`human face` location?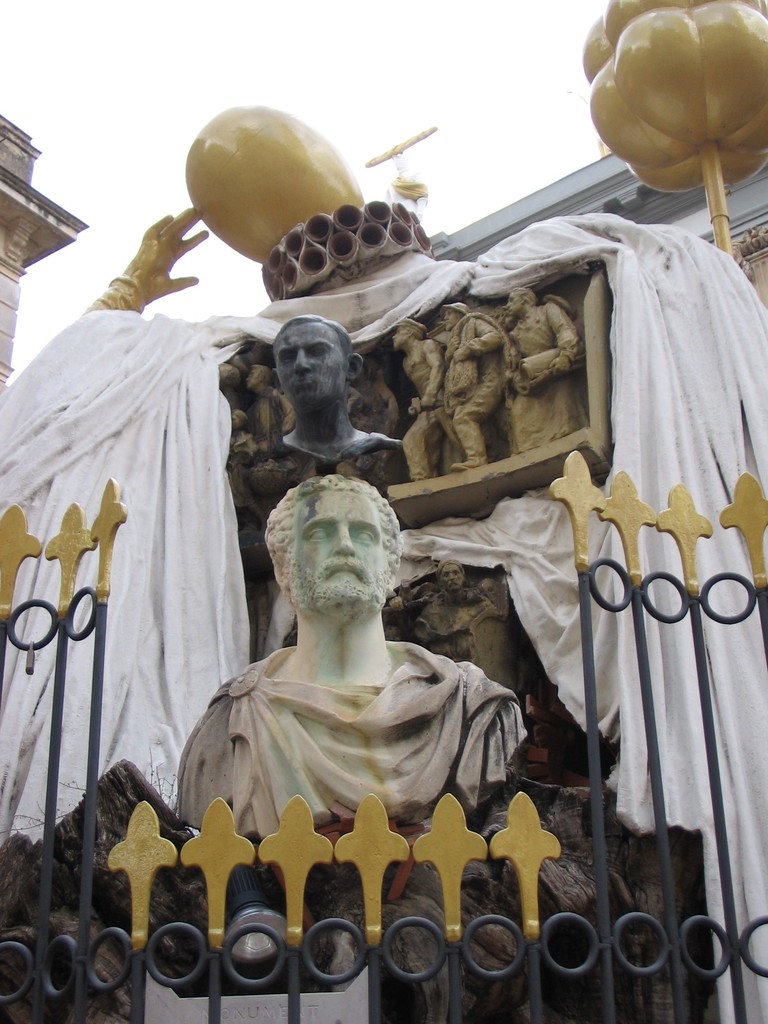
locate(440, 563, 465, 591)
